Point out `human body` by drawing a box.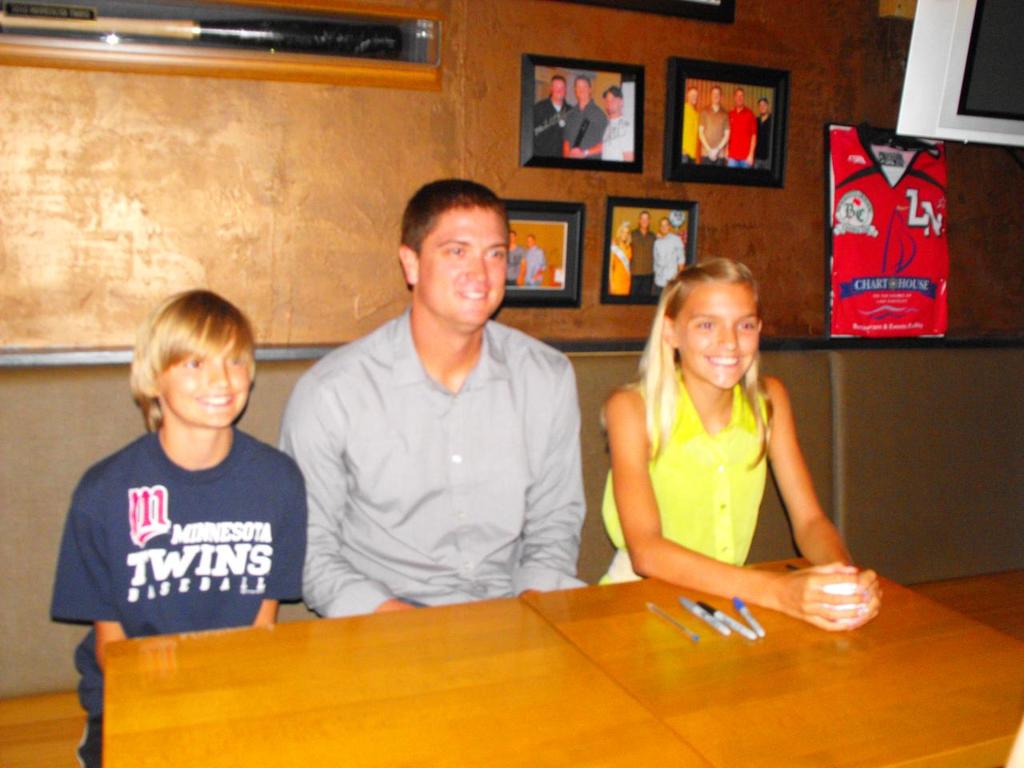
box(562, 79, 608, 158).
